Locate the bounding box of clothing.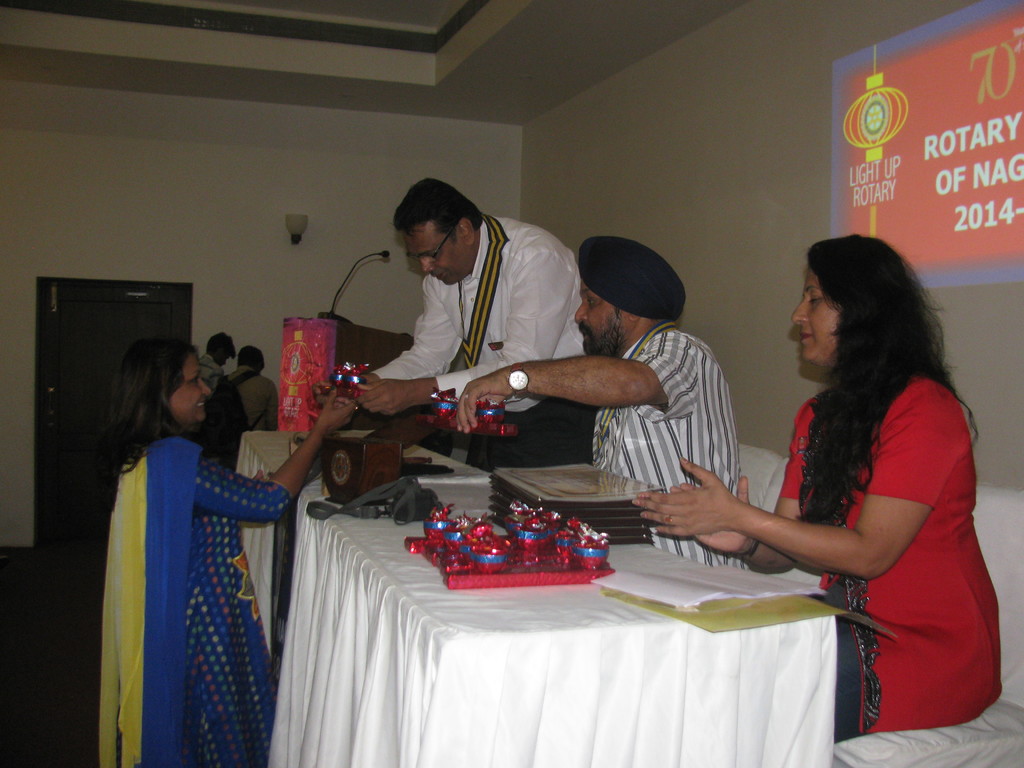
Bounding box: select_region(196, 351, 226, 403).
